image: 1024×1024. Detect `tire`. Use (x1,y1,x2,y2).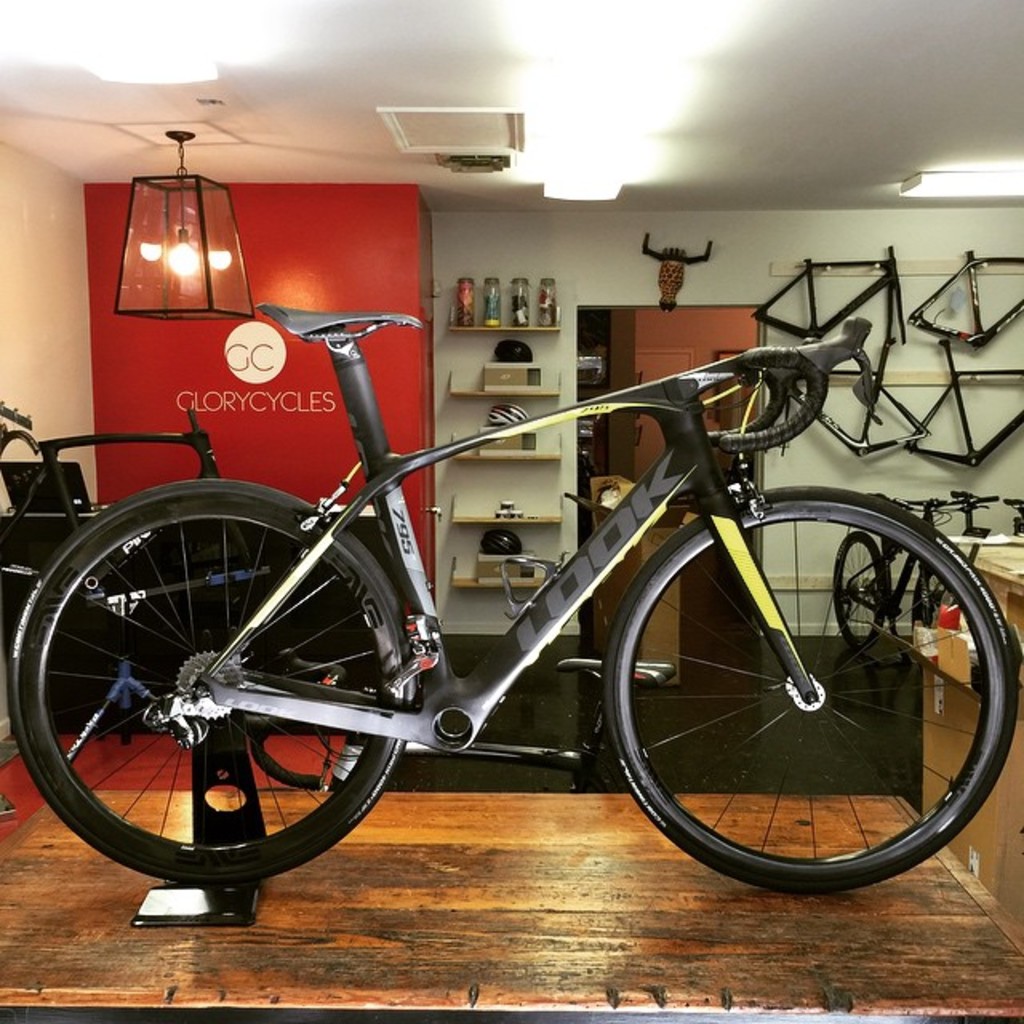
(602,483,1016,894).
